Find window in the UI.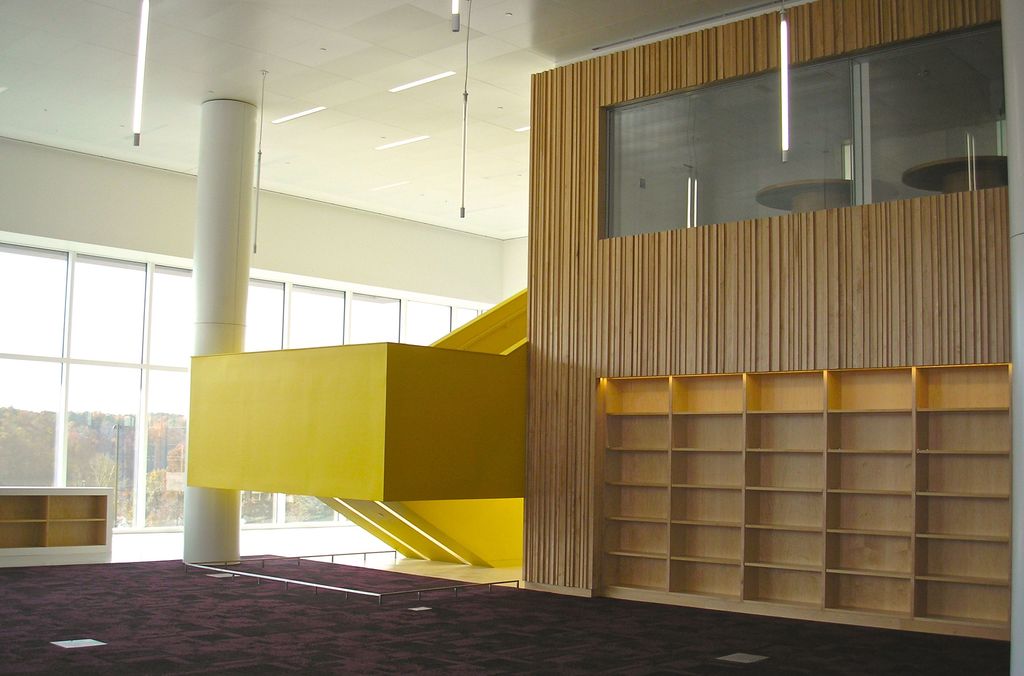
UI element at [600, 52, 1009, 198].
